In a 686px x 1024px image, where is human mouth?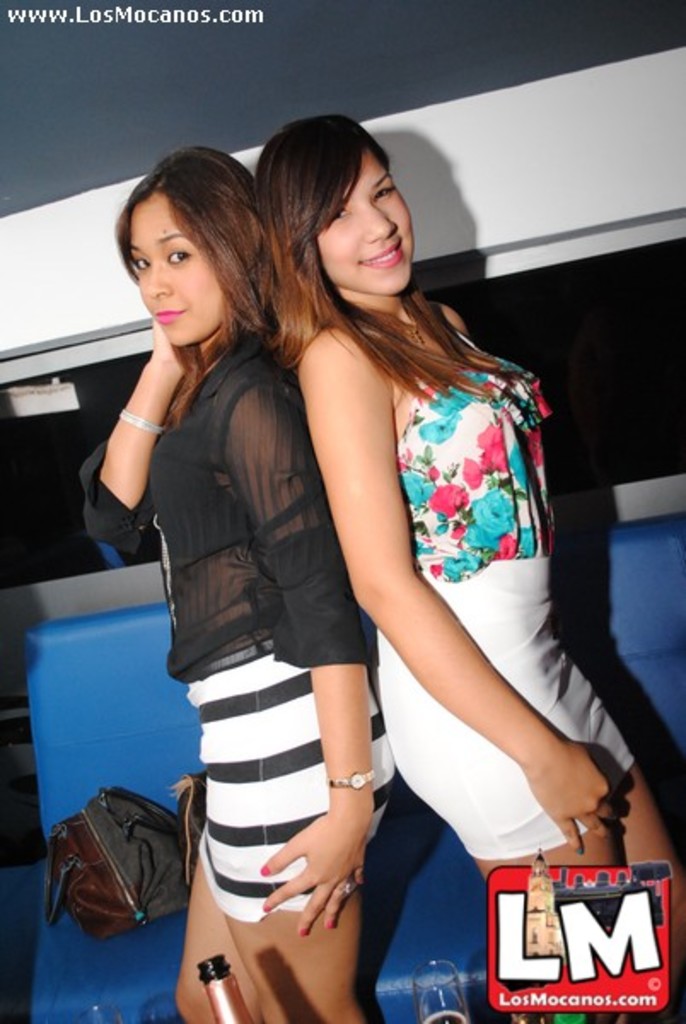
detection(147, 299, 195, 333).
